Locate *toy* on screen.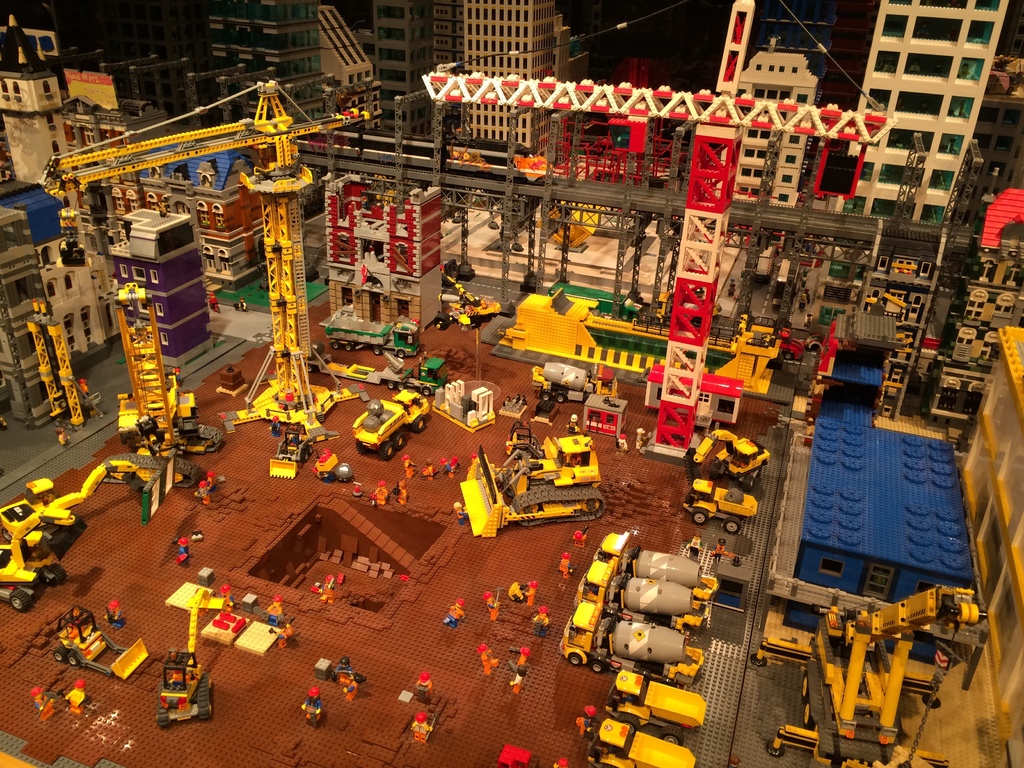
On screen at (677, 479, 749, 537).
